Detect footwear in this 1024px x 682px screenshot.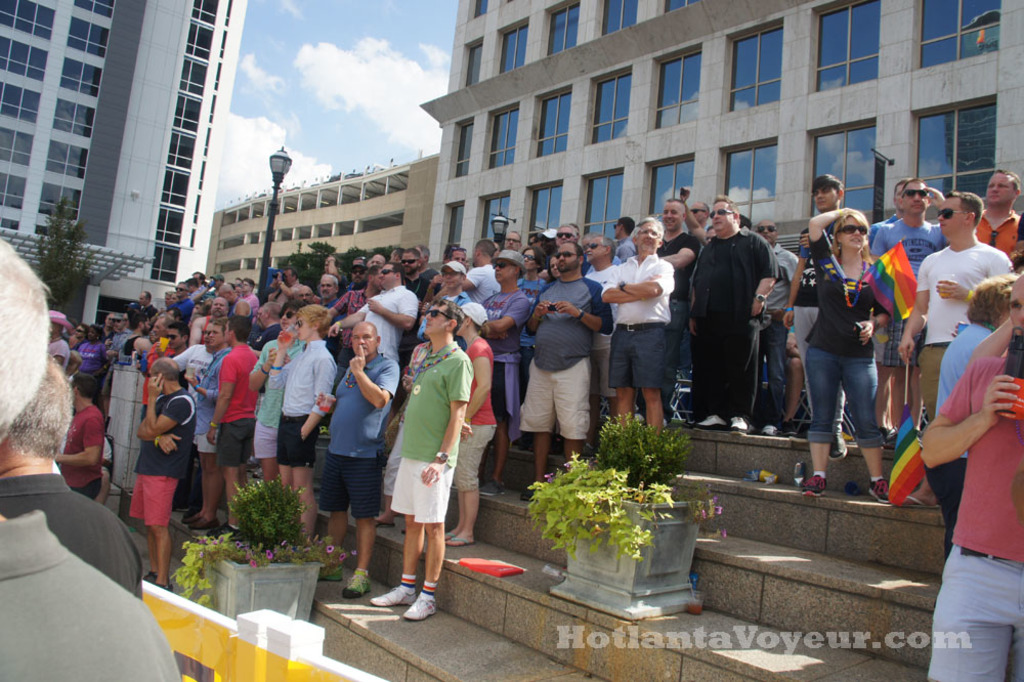
Detection: {"left": 476, "top": 480, "right": 507, "bottom": 495}.
